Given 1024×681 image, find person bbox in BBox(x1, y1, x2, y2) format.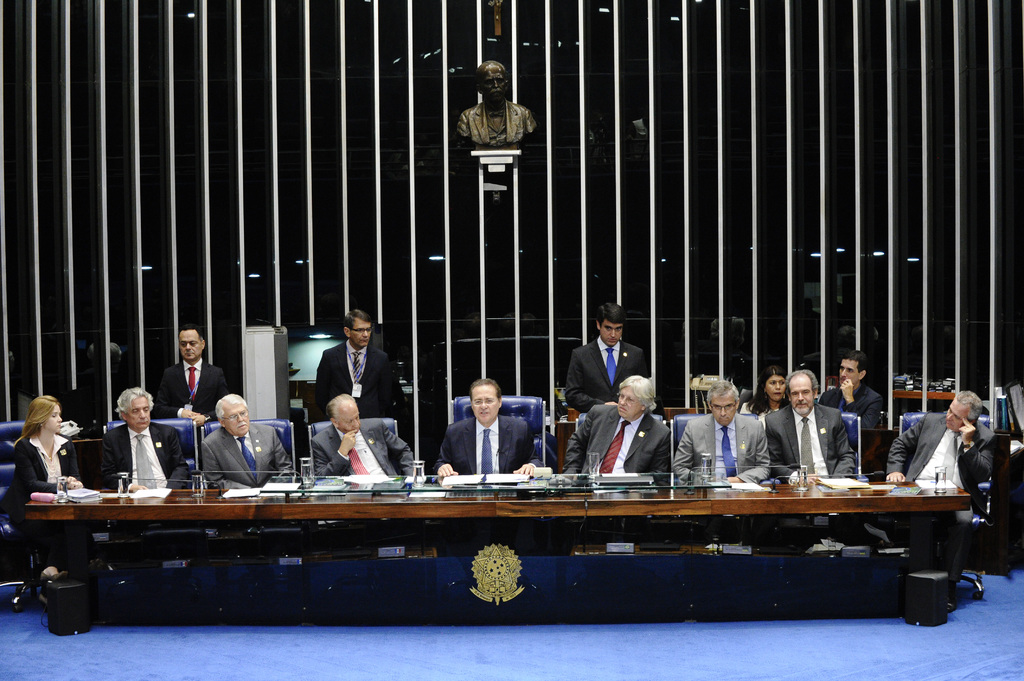
BBox(561, 372, 672, 472).
